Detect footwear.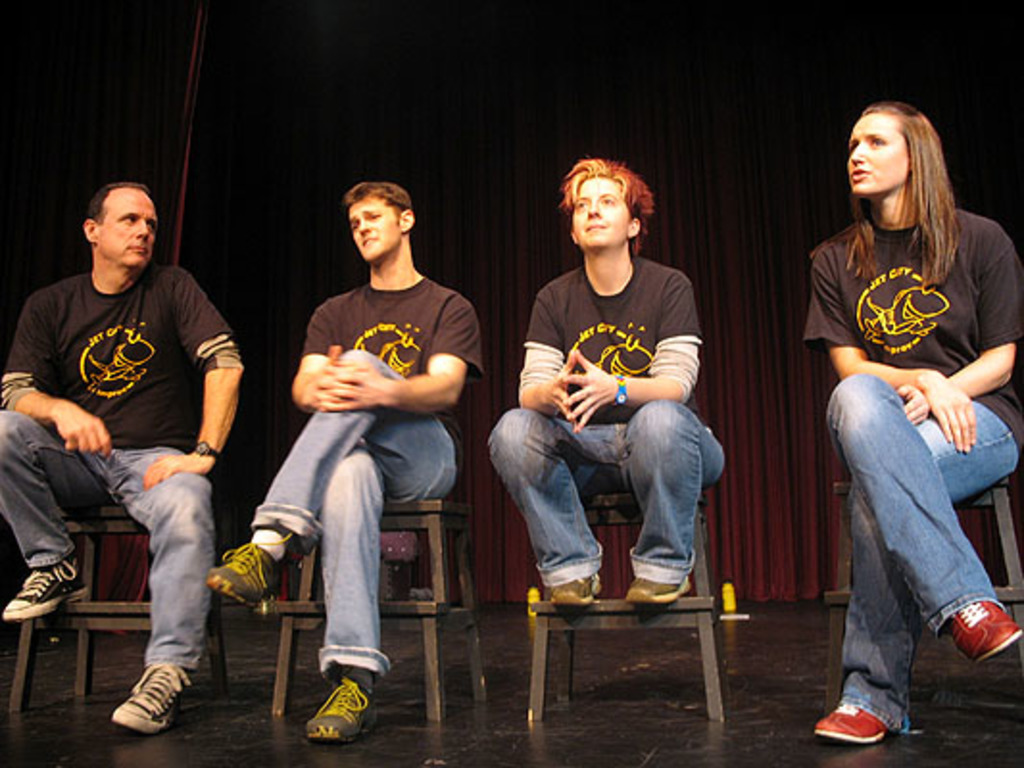
Detected at 6:543:94:616.
